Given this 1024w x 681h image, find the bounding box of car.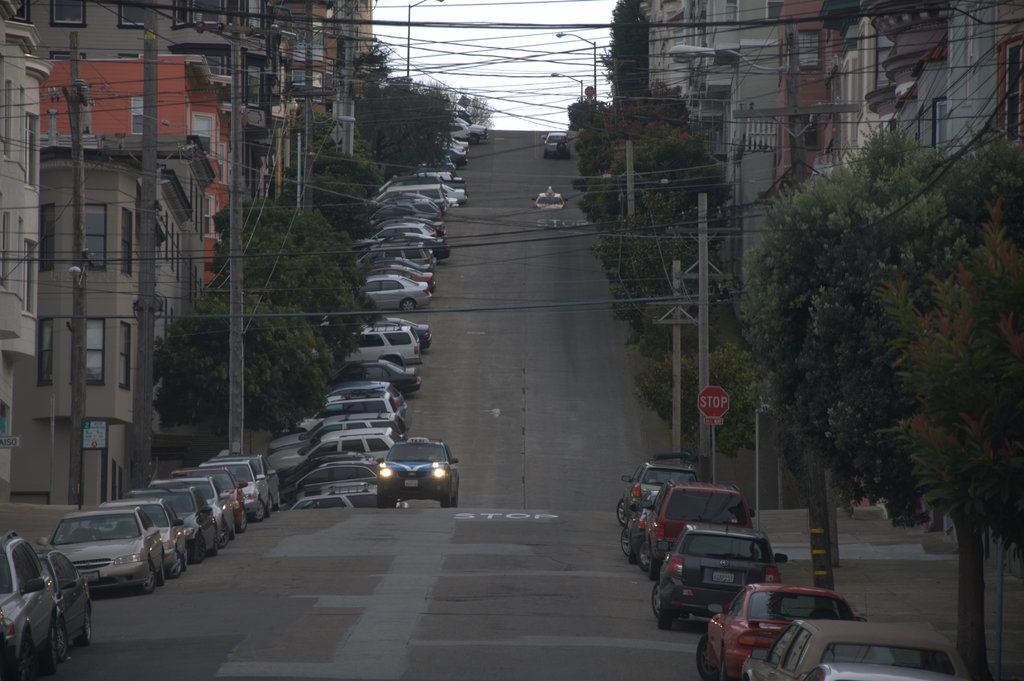
pyautogui.locateOnScreen(532, 186, 567, 211).
